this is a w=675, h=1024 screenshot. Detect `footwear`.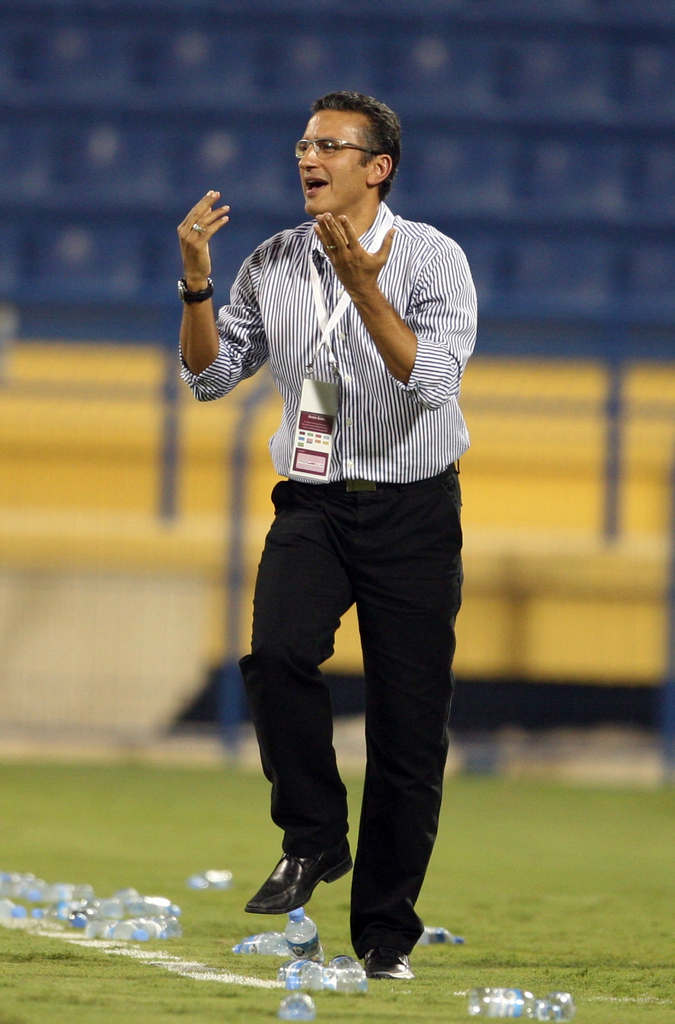
left=239, top=833, right=358, bottom=914.
